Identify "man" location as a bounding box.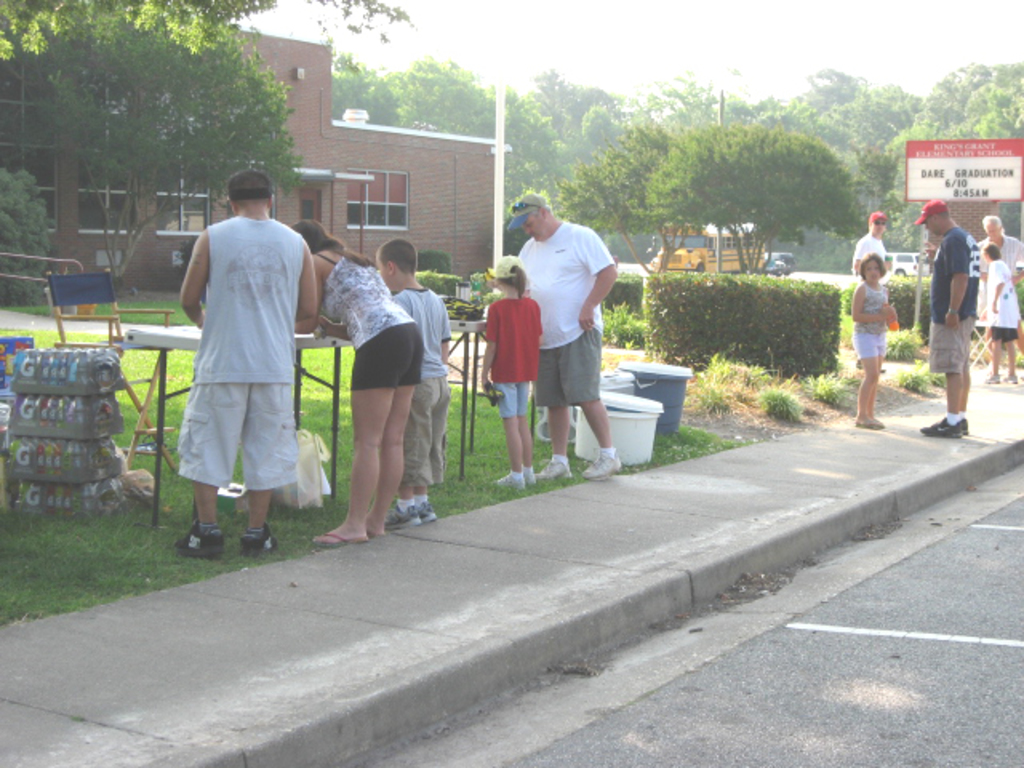
914/194/982/437.
